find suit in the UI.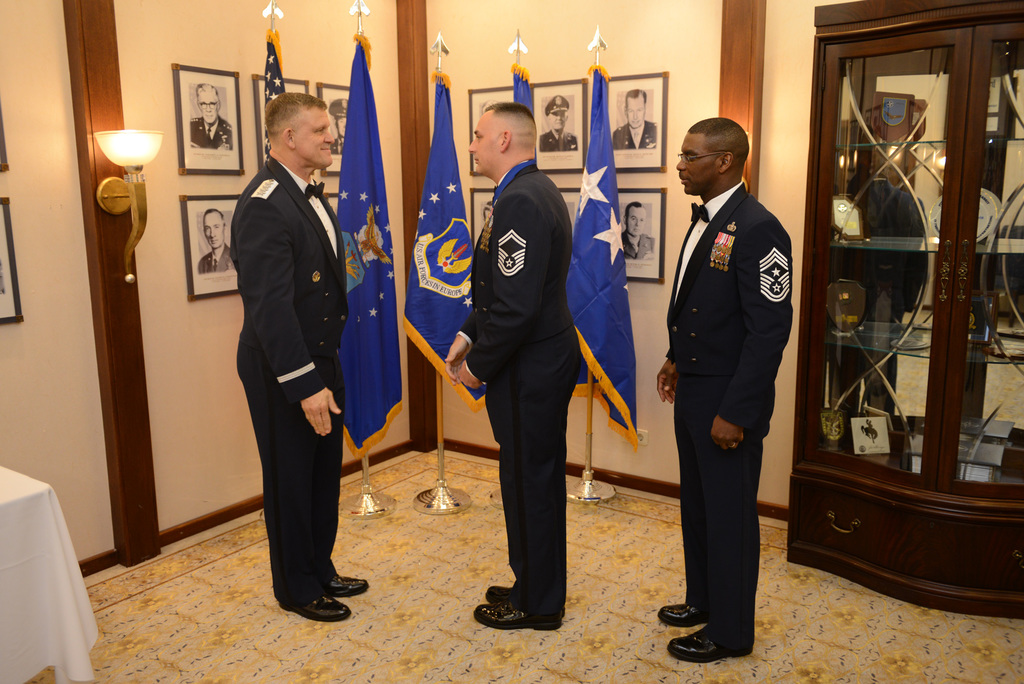
UI element at 536, 131, 577, 149.
